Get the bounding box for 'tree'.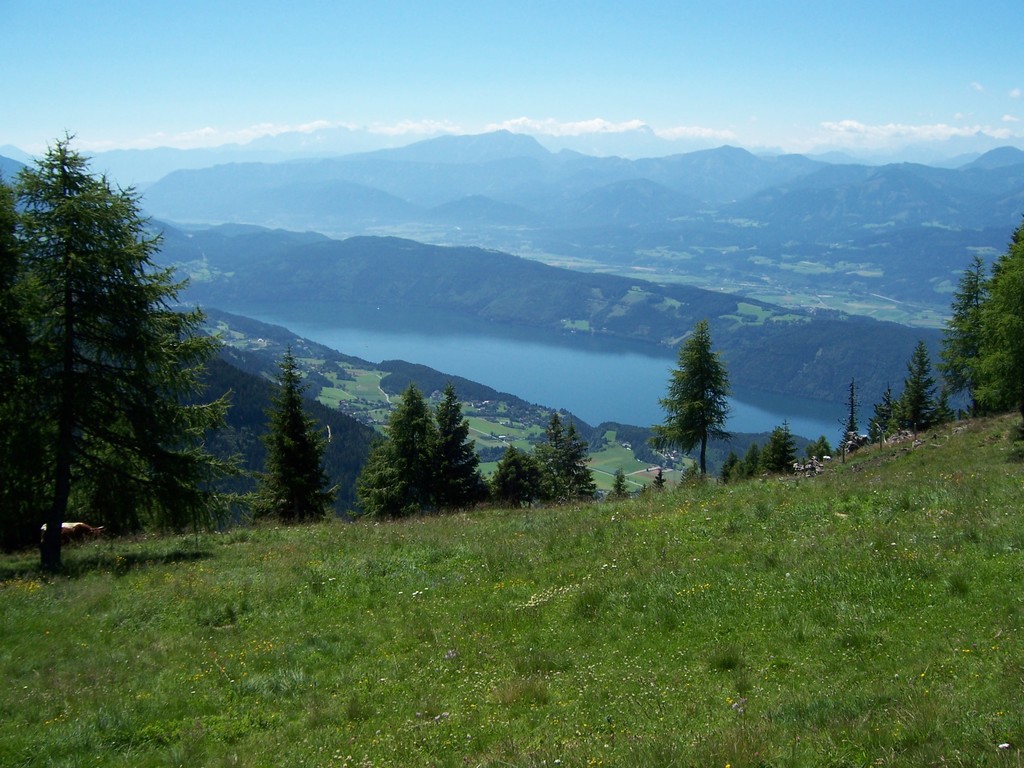
[805,433,833,467].
